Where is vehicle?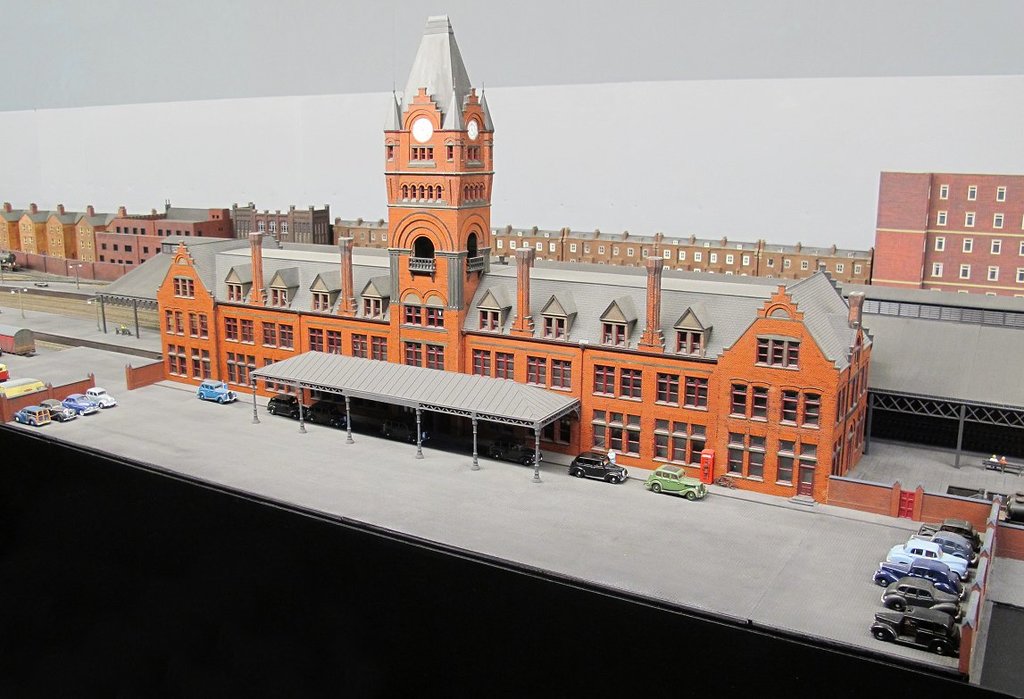
box(491, 442, 541, 468).
